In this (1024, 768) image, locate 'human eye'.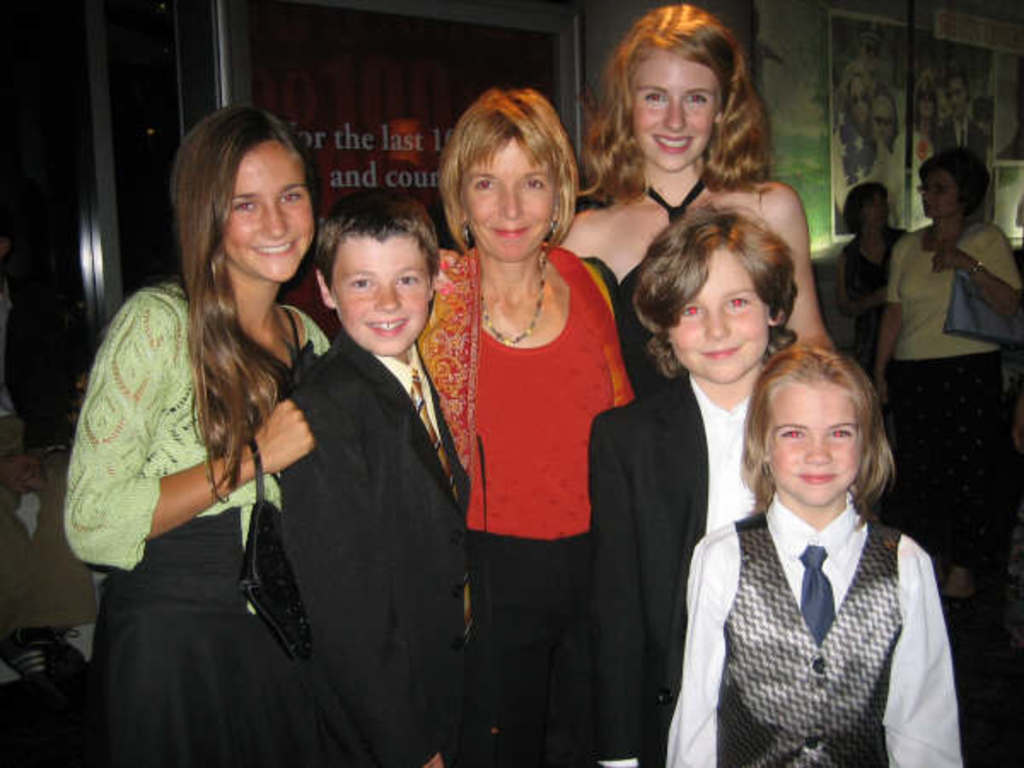
Bounding box: bbox=[350, 278, 374, 294].
